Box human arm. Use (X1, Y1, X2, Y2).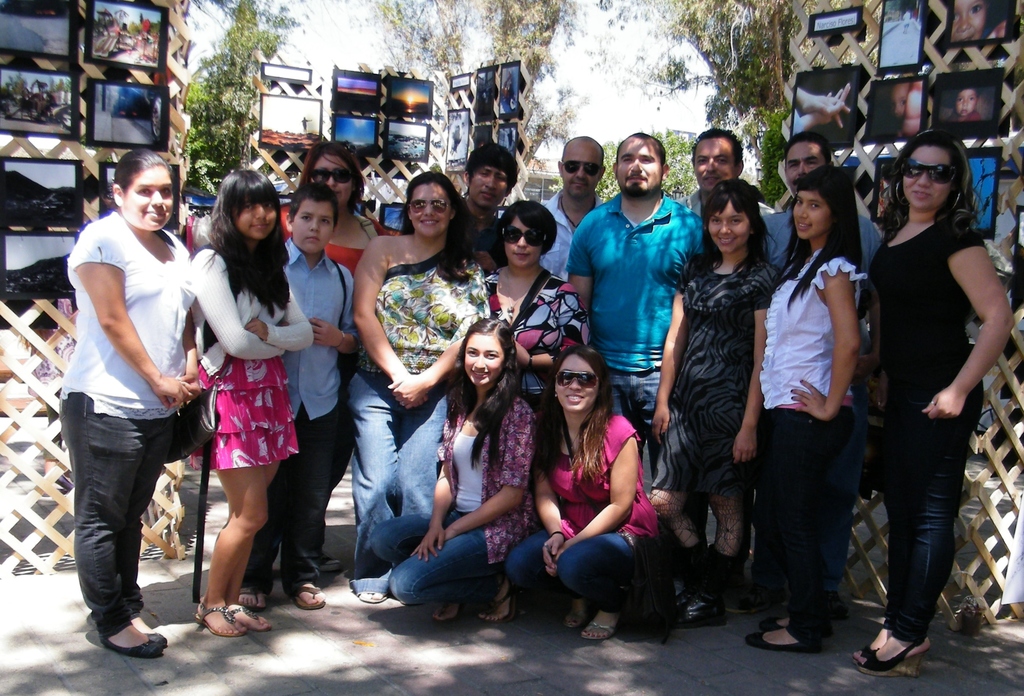
(308, 263, 365, 359).
